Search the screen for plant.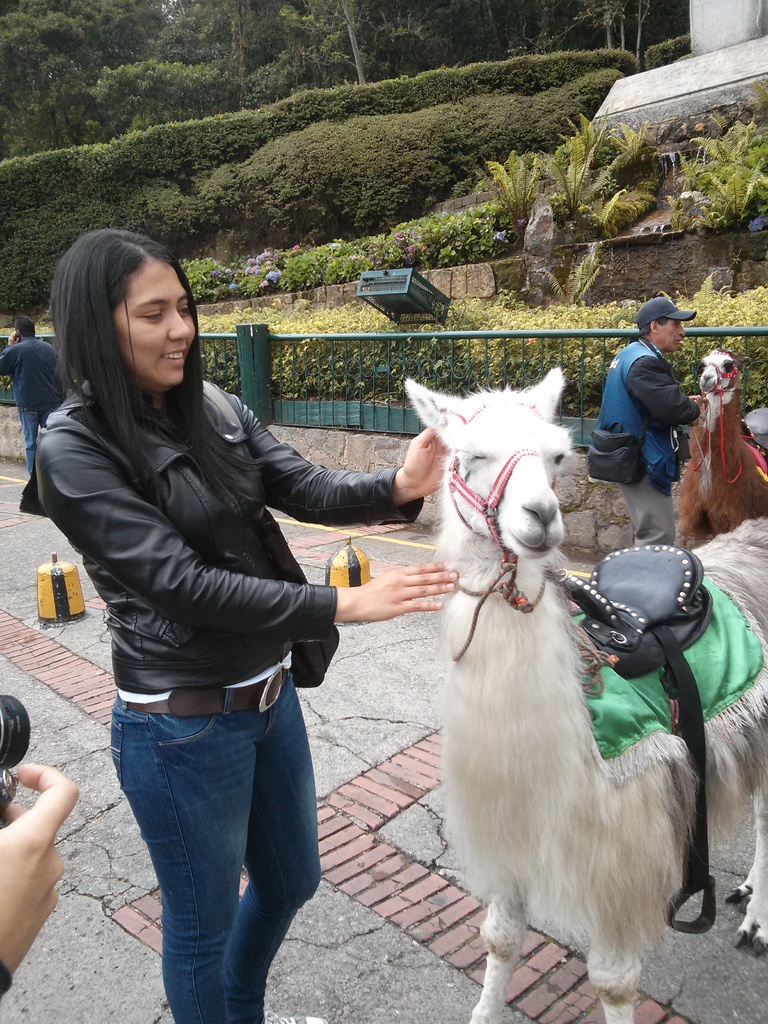
Found at {"left": 639, "top": 30, "right": 689, "bottom": 74}.
